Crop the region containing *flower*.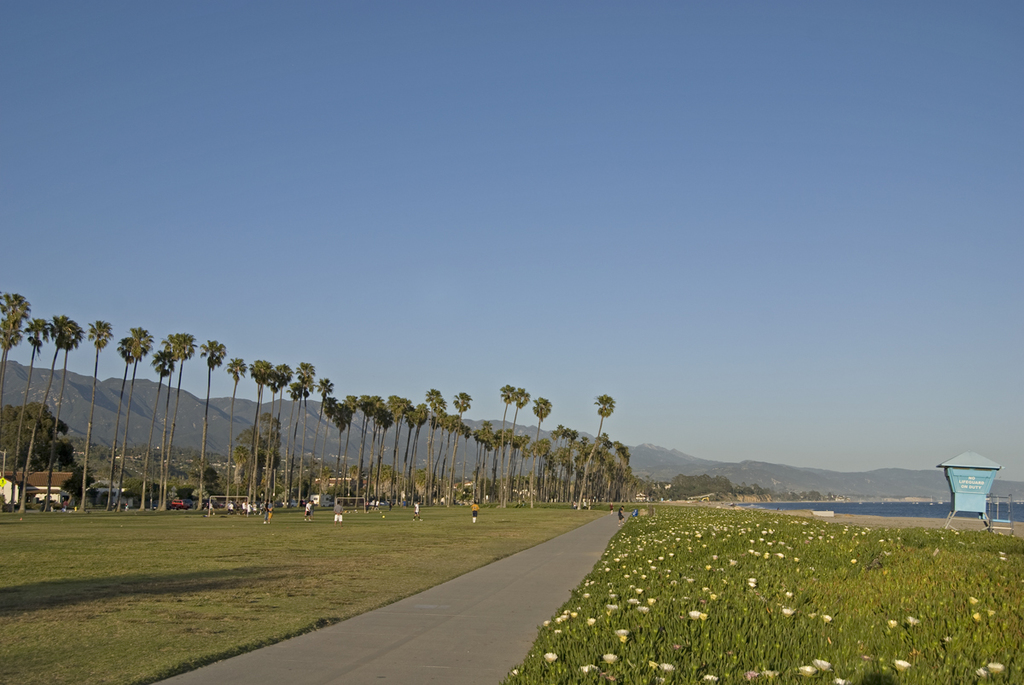
Crop region: select_region(544, 651, 558, 665).
